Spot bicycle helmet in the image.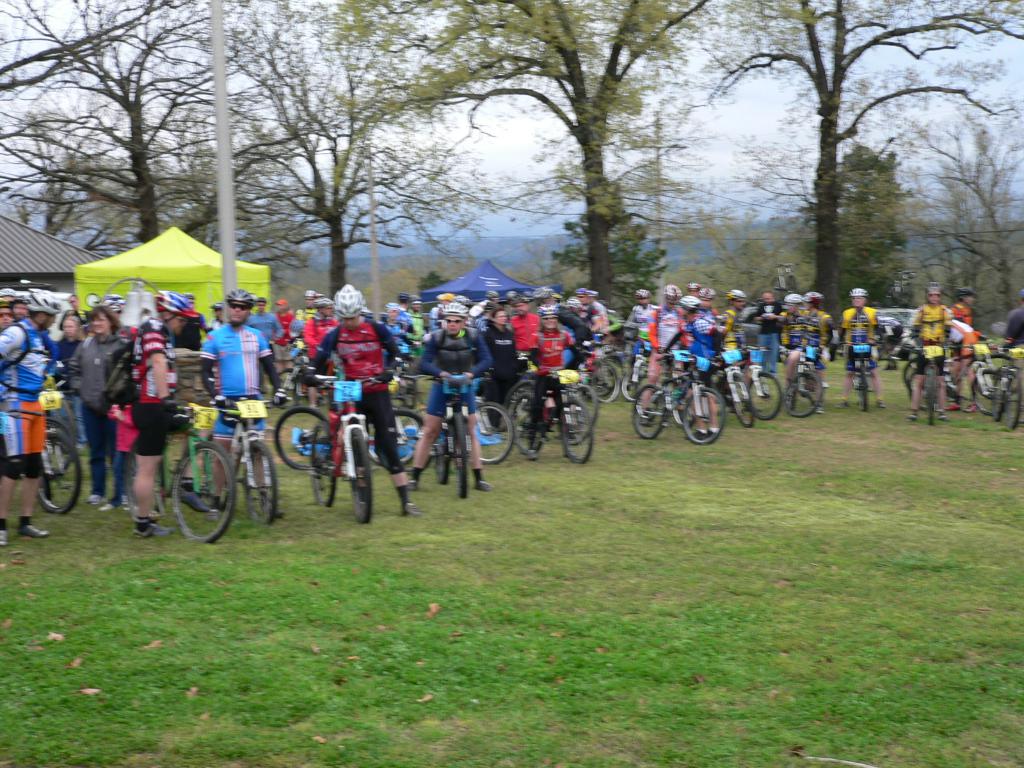
bicycle helmet found at x1=678, y1=296, x2=698, y2=310.
